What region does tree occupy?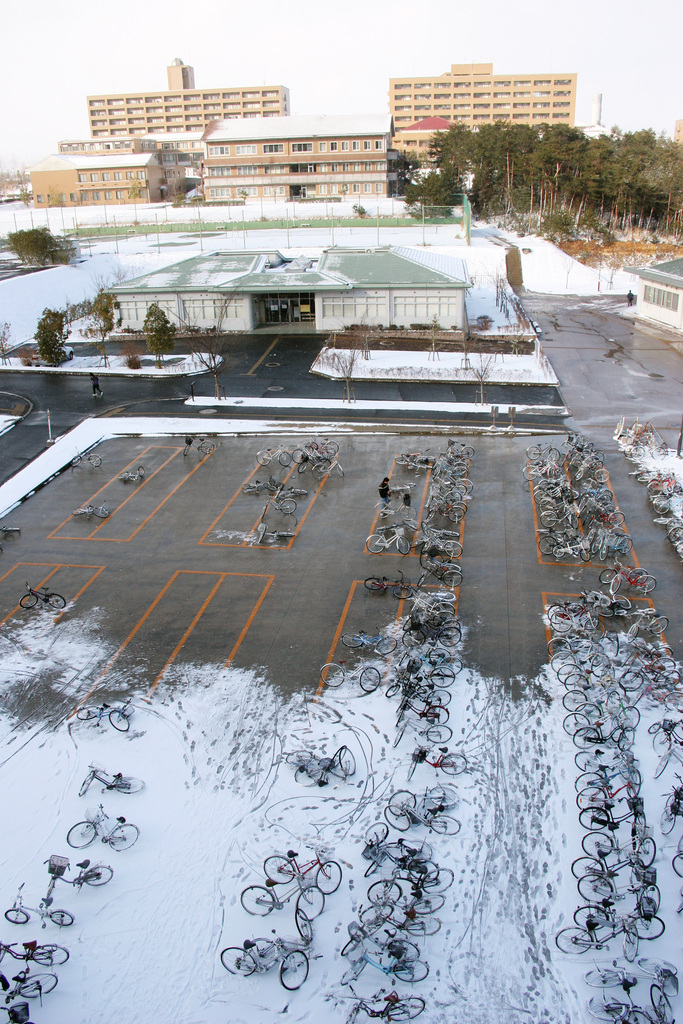
bbox=(4, 224, 78, 268).
